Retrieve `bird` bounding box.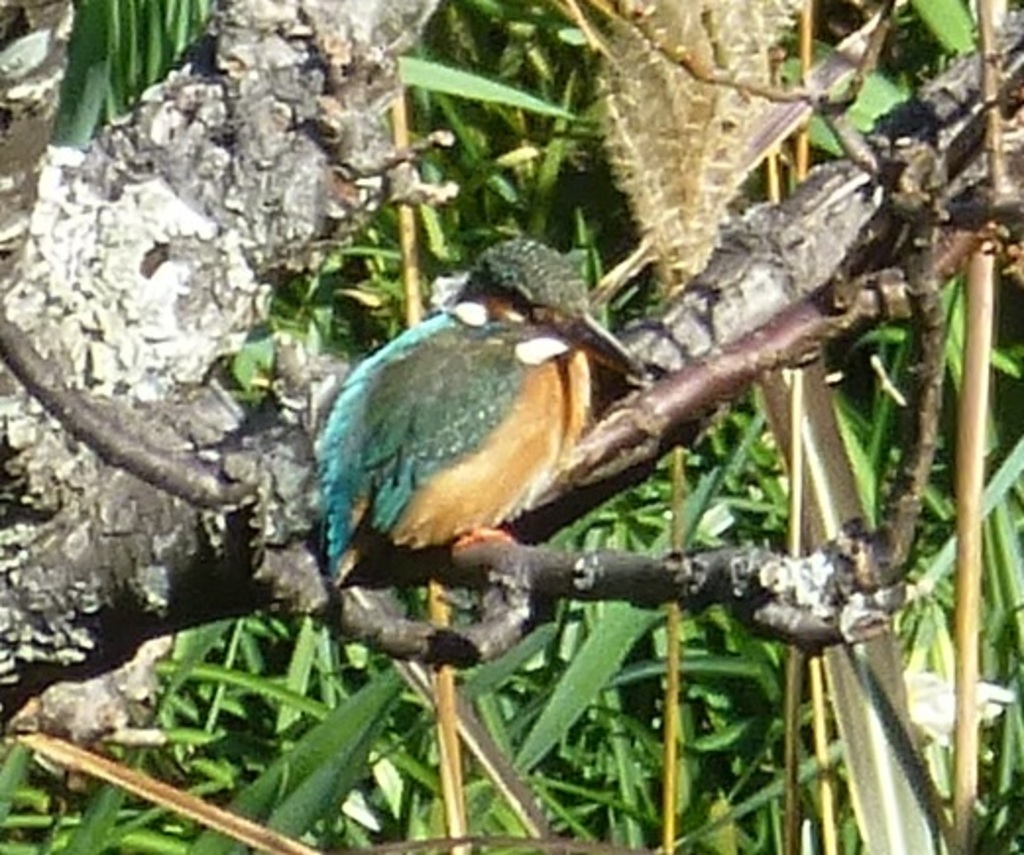
Bounding box: (x1=297, y1=301, x2=613, y2=599).
